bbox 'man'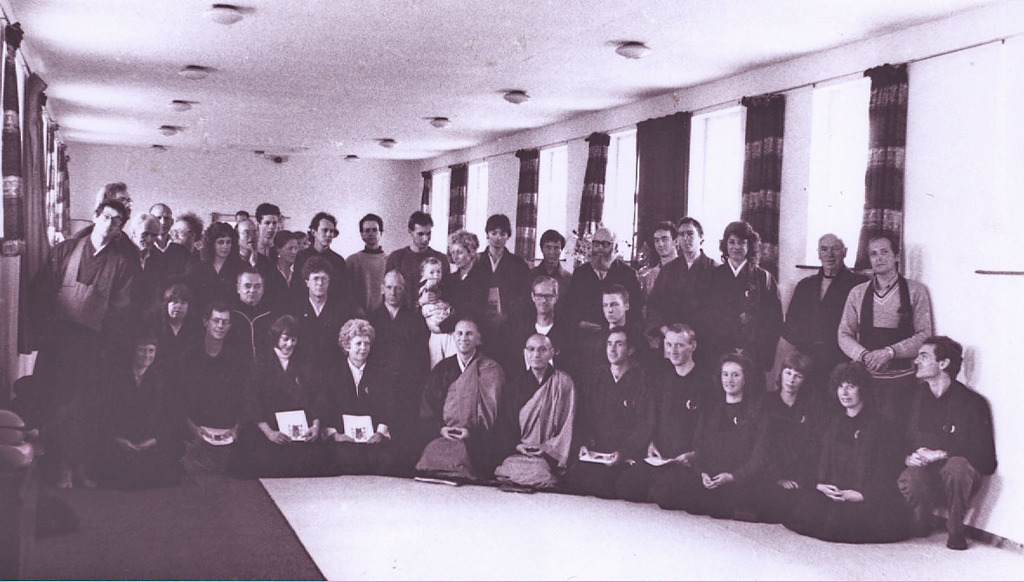
(left=361, top=268, right=425, bottom=341)
